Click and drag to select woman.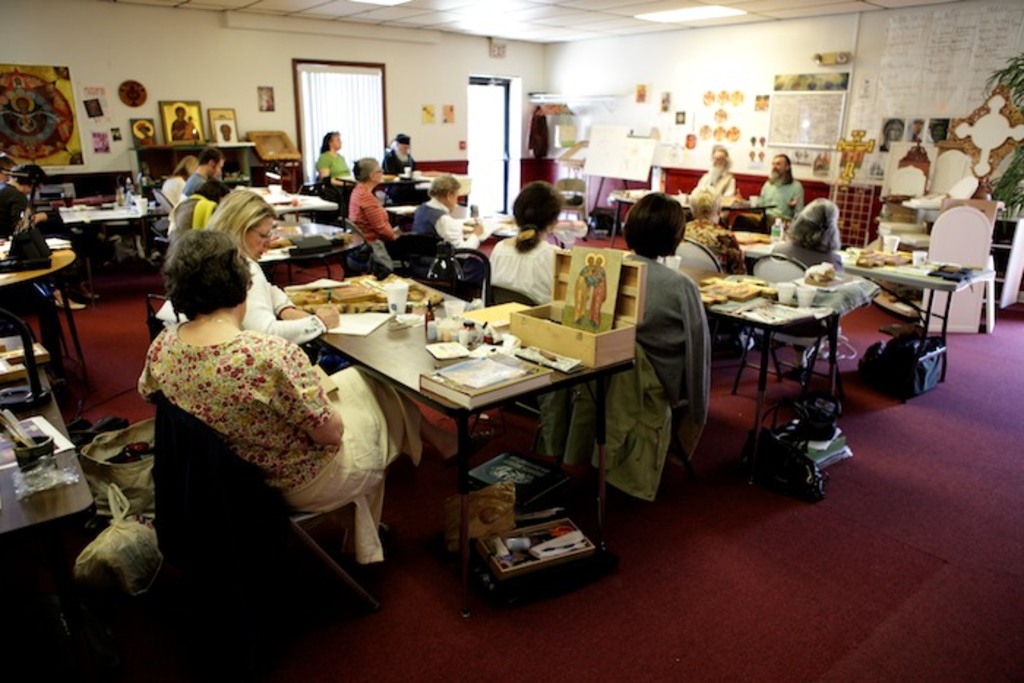
Selection: {"x1": 341, "y1": 155, "x2": 388, "y2": 250}.
